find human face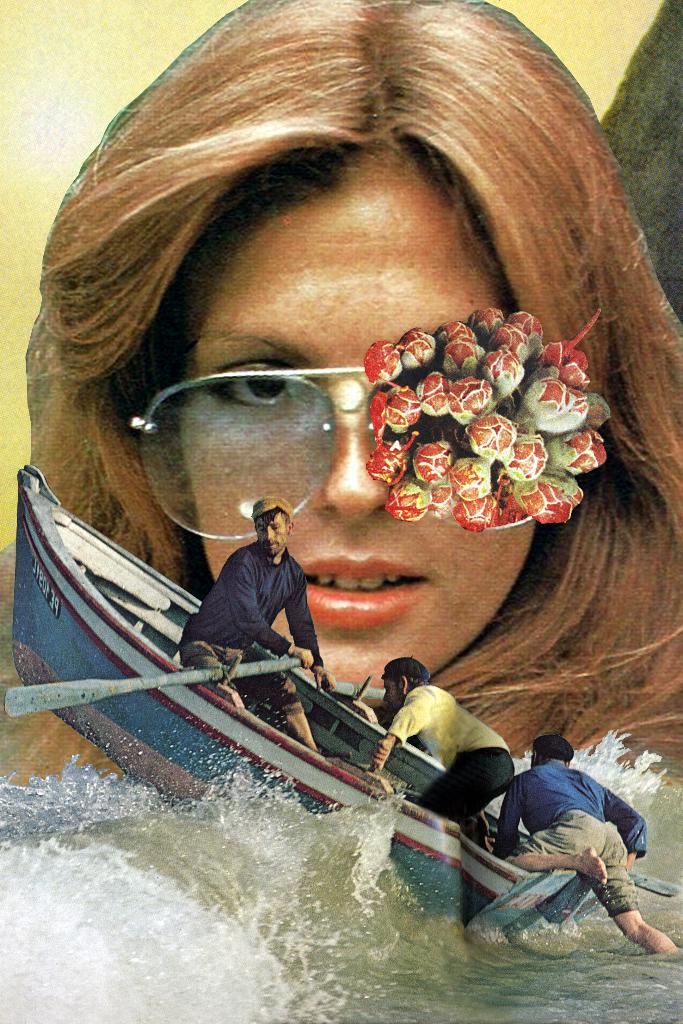
[x1=382, y1=681, x2=401, y2=707]
